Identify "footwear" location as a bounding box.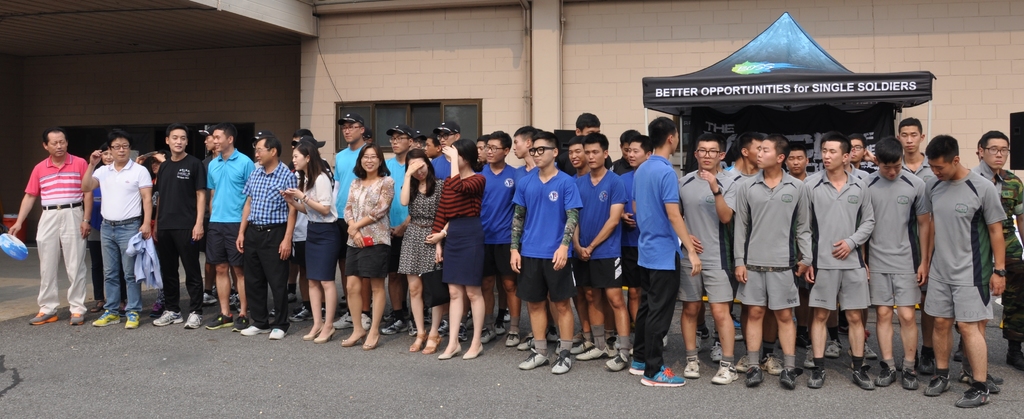
pyautogui.locateOnScreen(686, 355, 700, 378).
